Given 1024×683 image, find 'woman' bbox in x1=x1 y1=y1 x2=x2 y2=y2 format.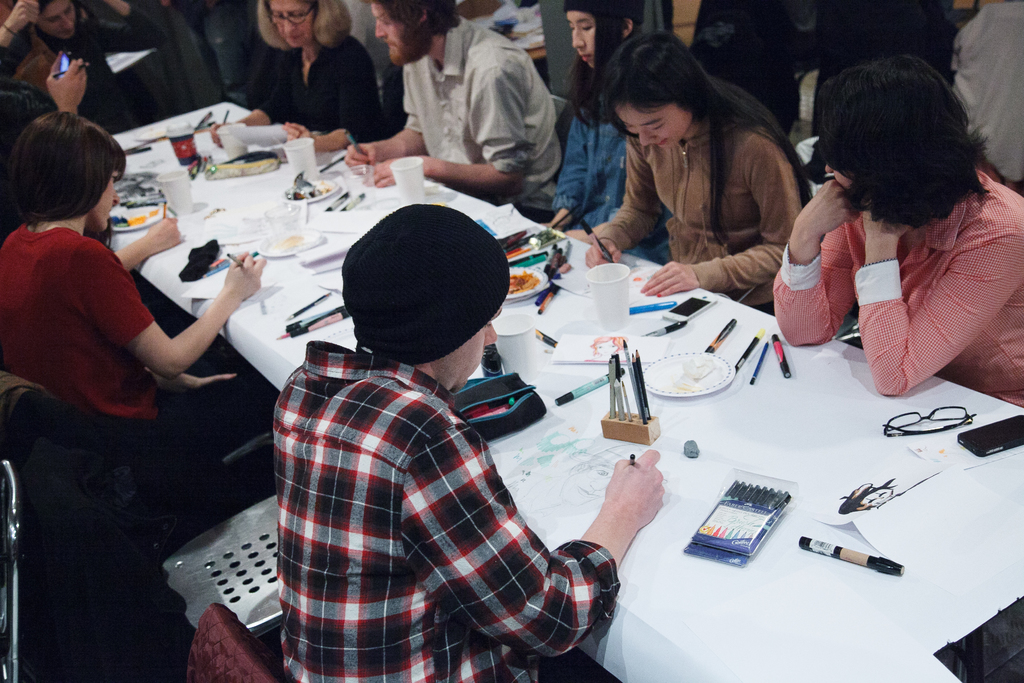
x1=0 y1=0 x2=166 y2=133.
